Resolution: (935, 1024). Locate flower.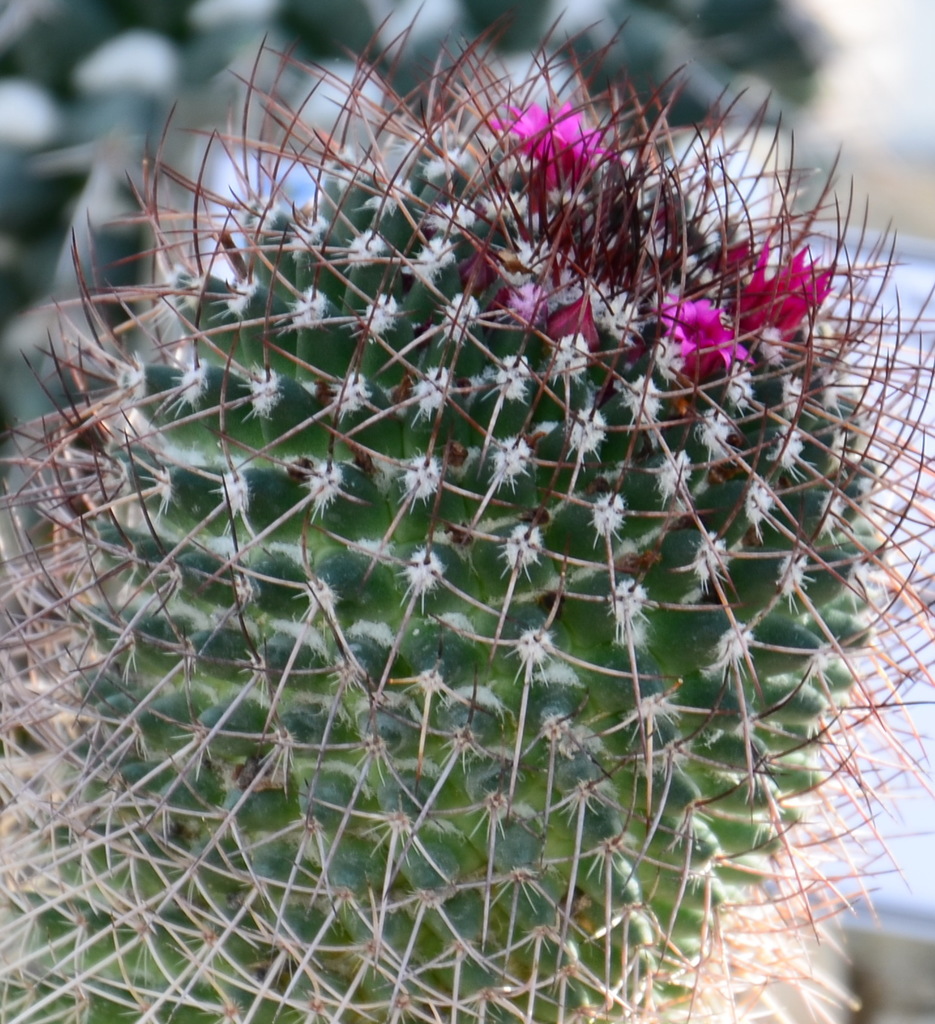
(481,95,610,168).
